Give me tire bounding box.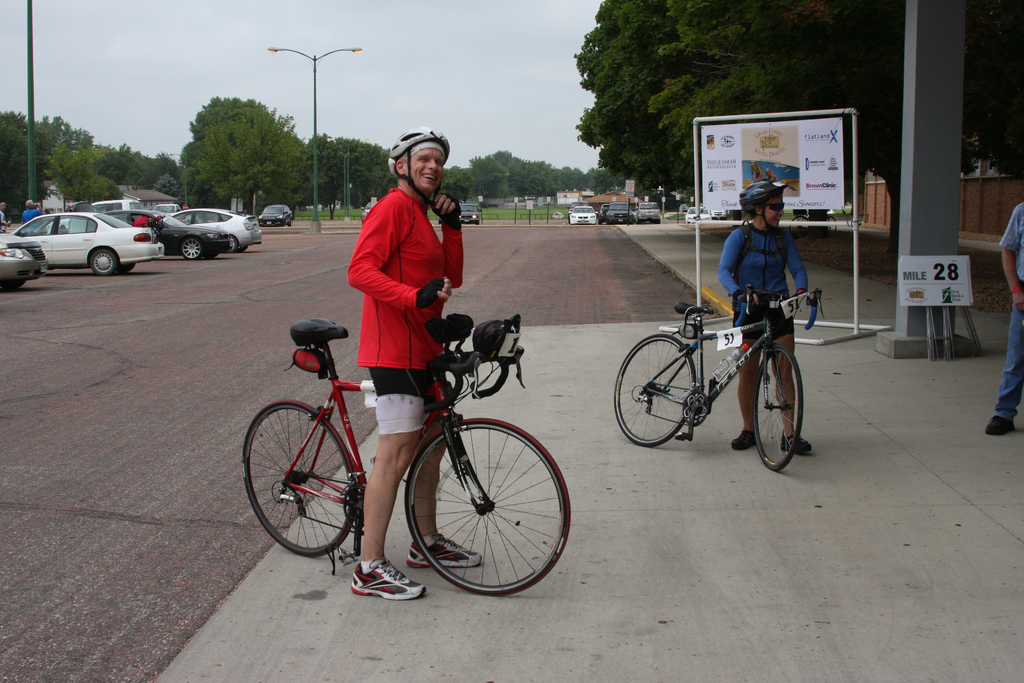
detection(177, 236, 207, 259).
